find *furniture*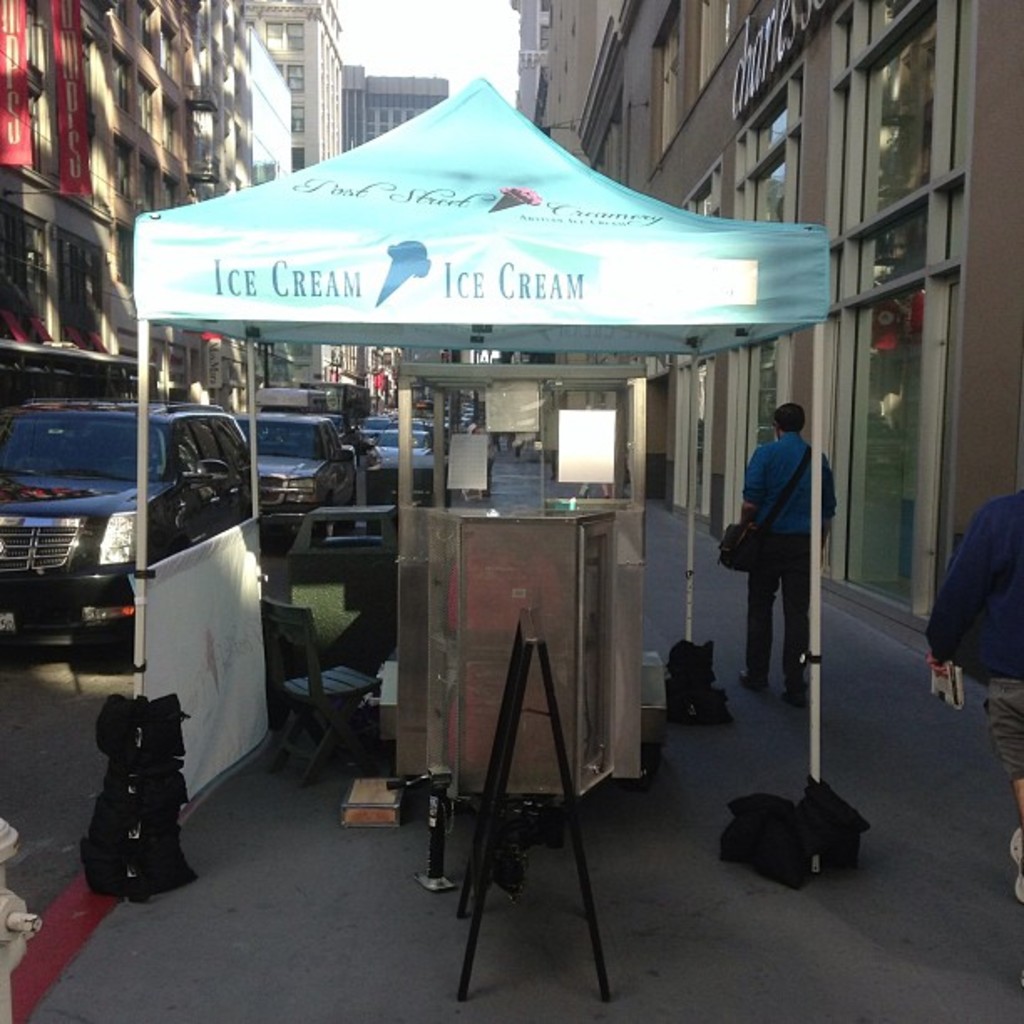
box(253, 591, 375, 788)
